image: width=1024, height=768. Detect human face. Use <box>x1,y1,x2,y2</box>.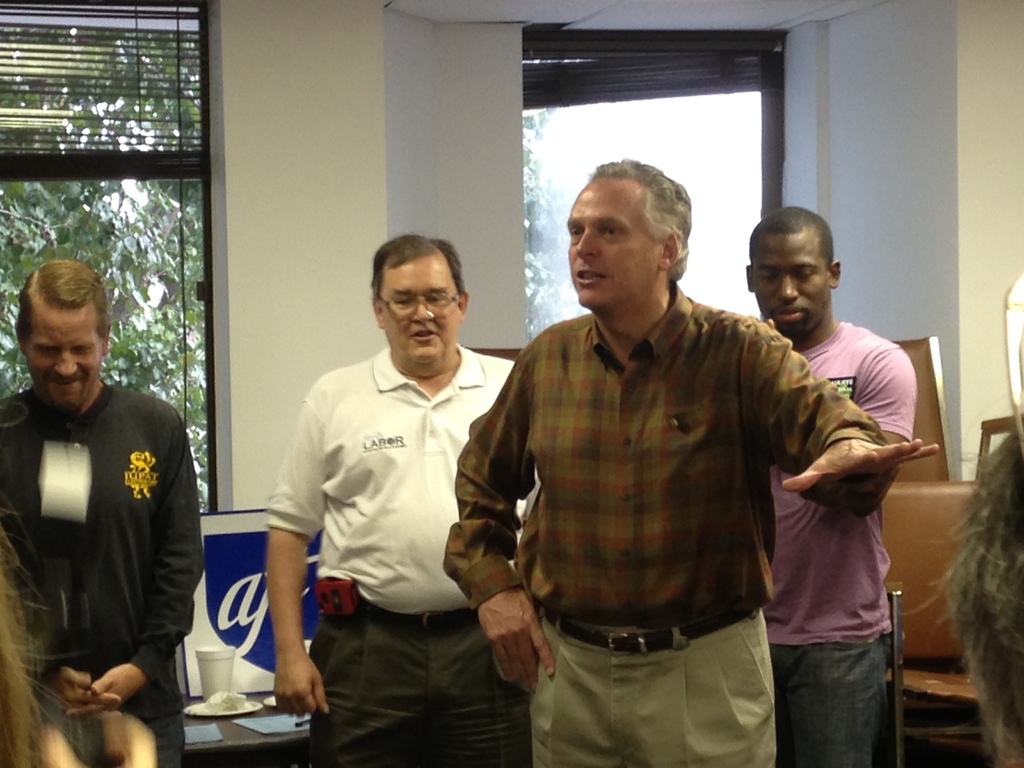
<box>28,312,106,413</box>.
